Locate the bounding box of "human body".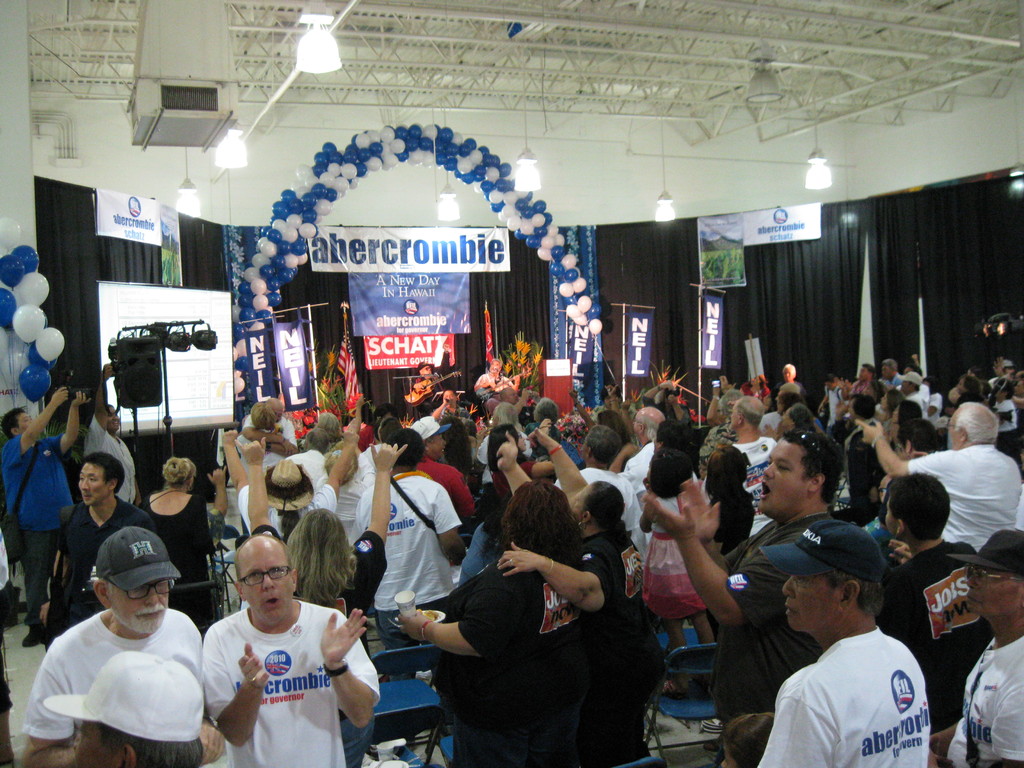
Bounding box: (left=22, top=527, right=203, bottom=767).
